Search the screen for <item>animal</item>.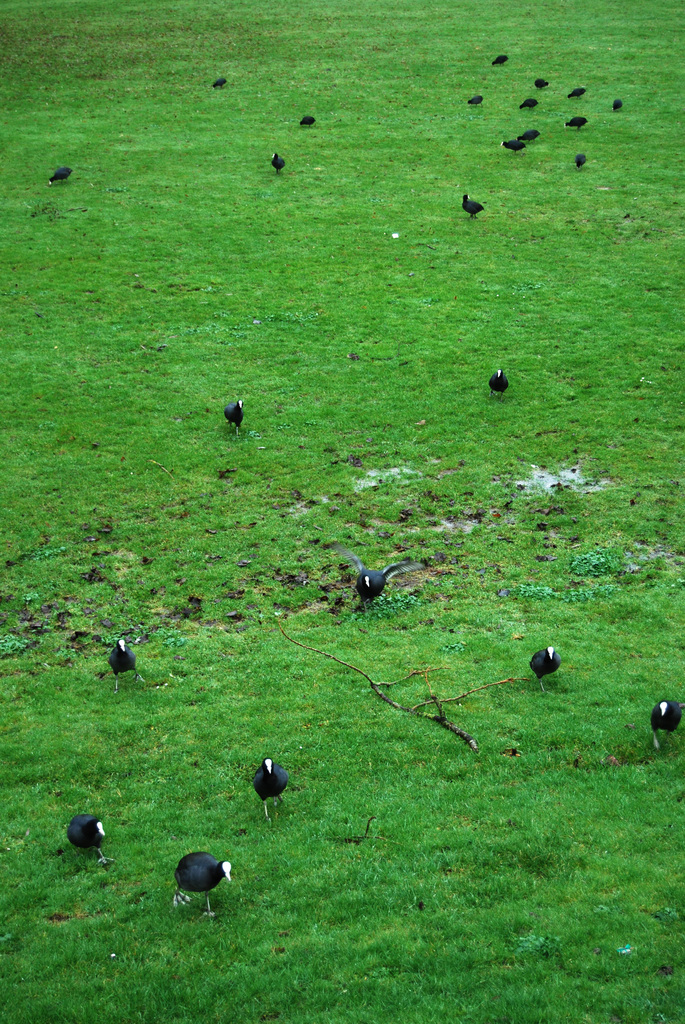
Found at (left=491, top=53, right=510, bottom=65).
